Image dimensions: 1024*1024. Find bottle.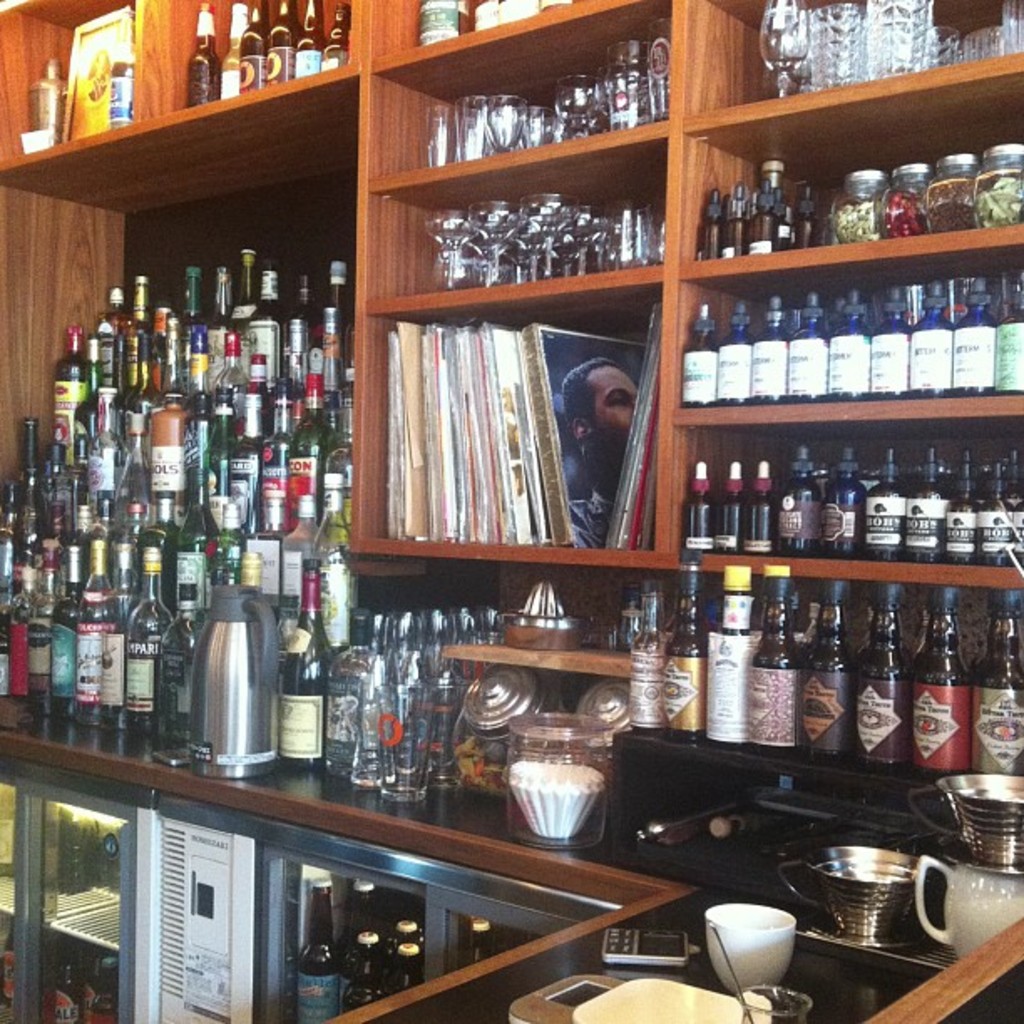
{"left": 0, "top": 477, "right": 17, "bottom": 592}.
